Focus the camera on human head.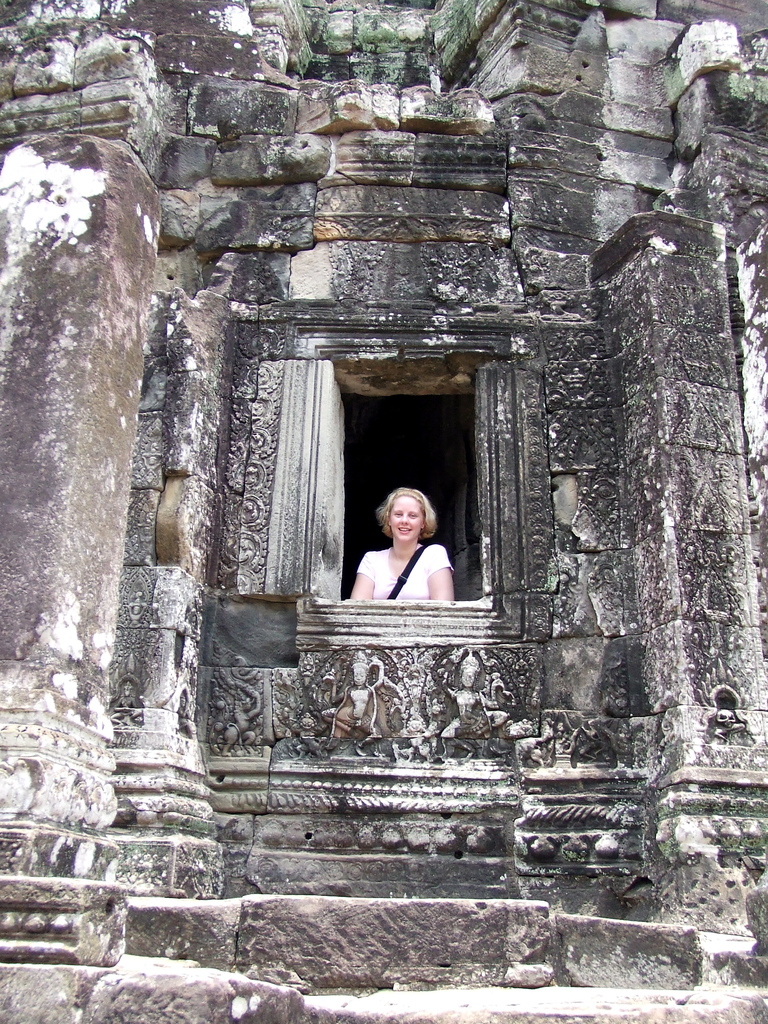
Focus region: (376, 487, 436, 539).
